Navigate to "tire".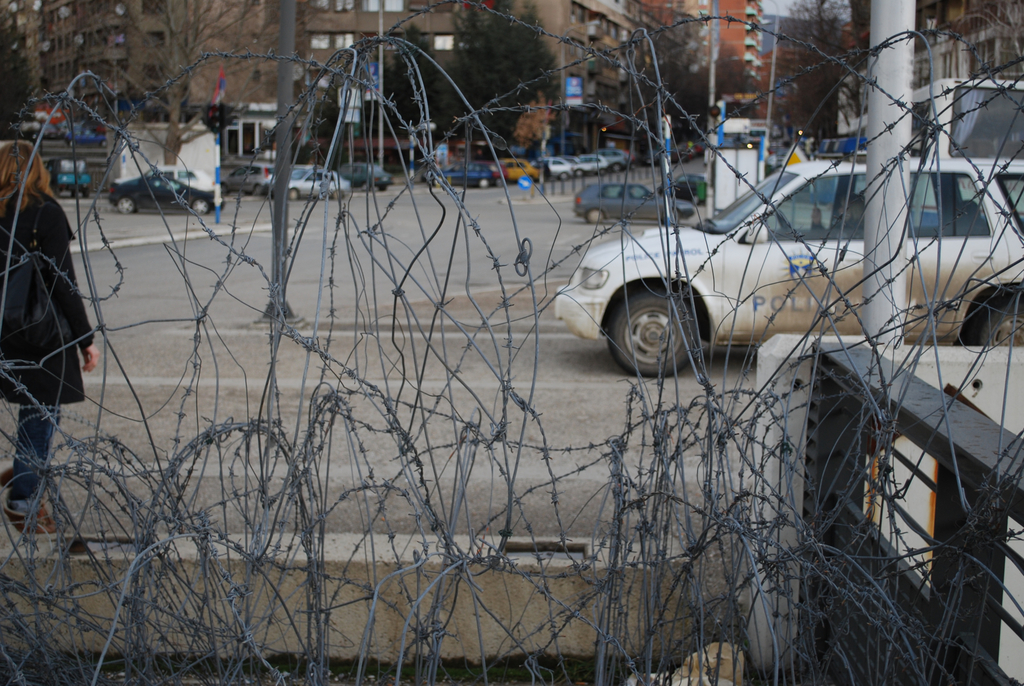
Navigation target: bbox=[286, 186, 300, 201].
